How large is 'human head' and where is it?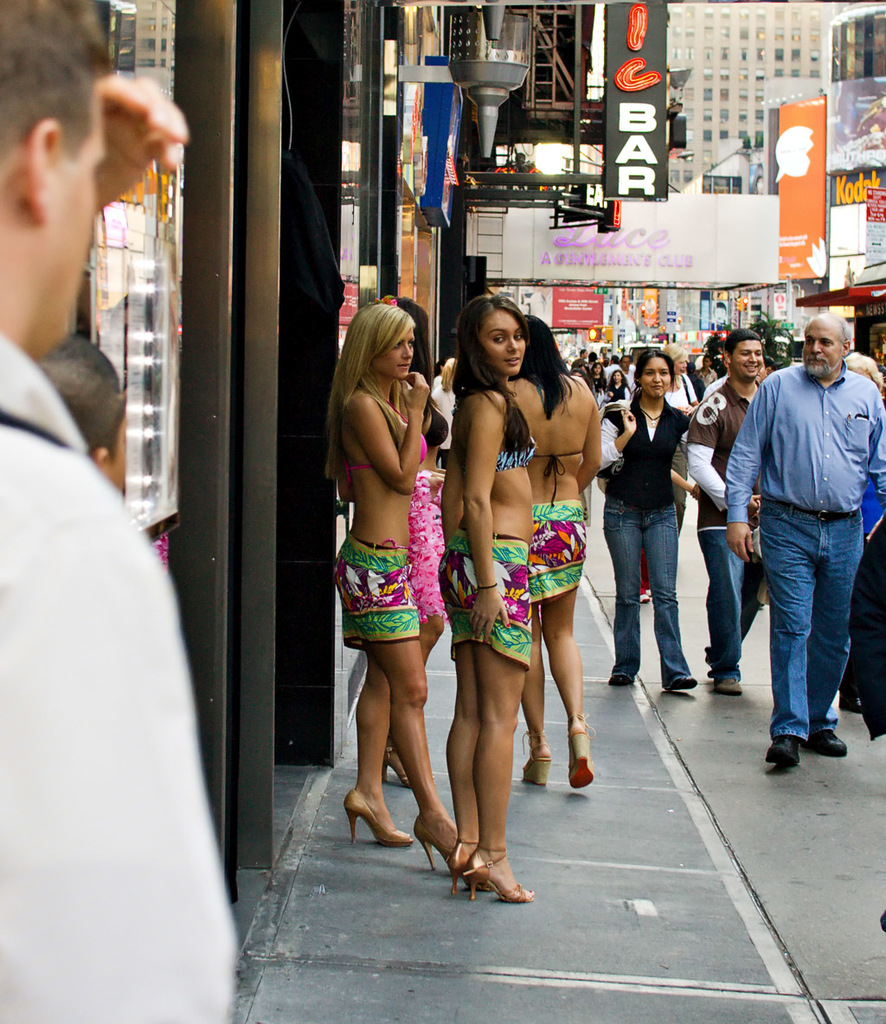
Bounding box: Rect(635, 349, 675, 400).
